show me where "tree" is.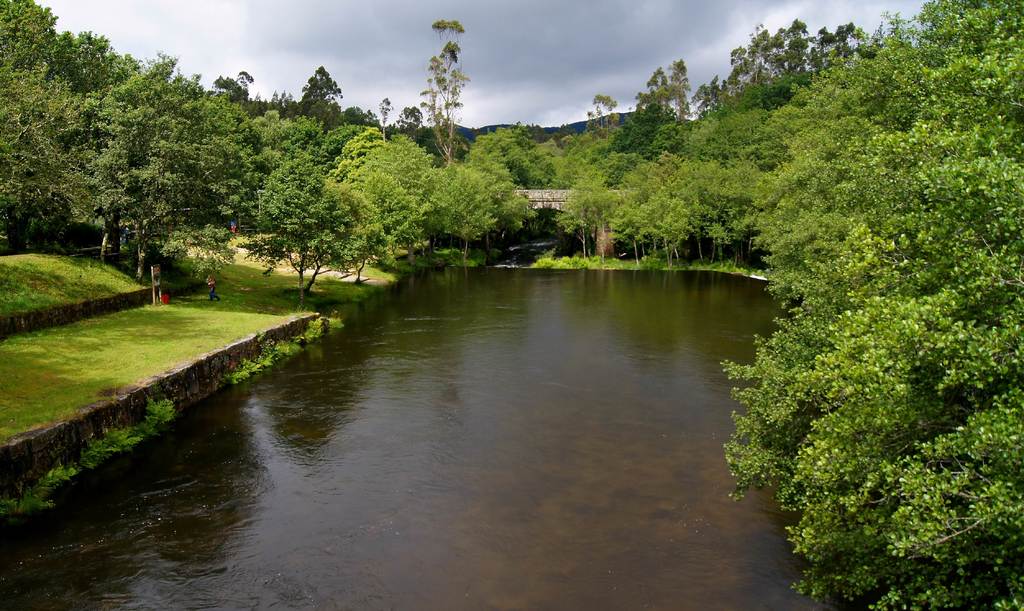
"tree" is at 409,21,477,163.
